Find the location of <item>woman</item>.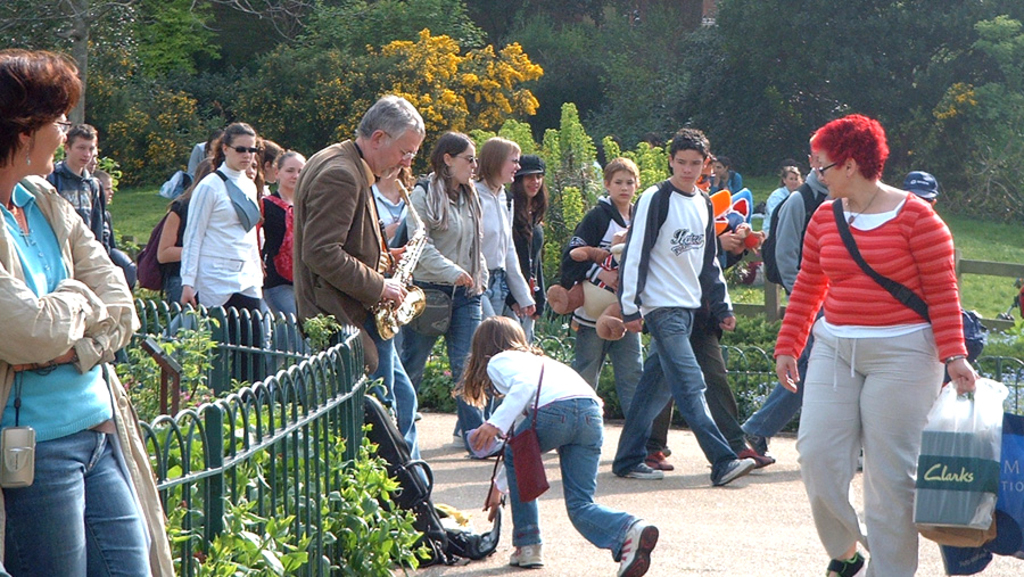
Location: bbox=[759, 162, 802, 220].
